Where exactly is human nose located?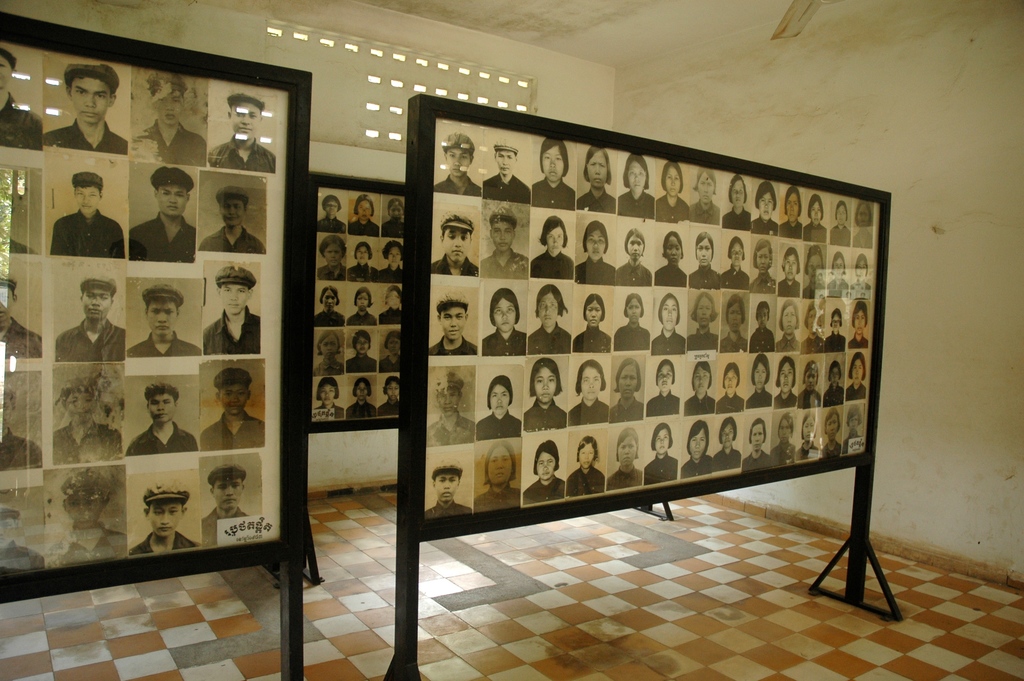
Its bounding box is locate(762, 315, 766, 320).
